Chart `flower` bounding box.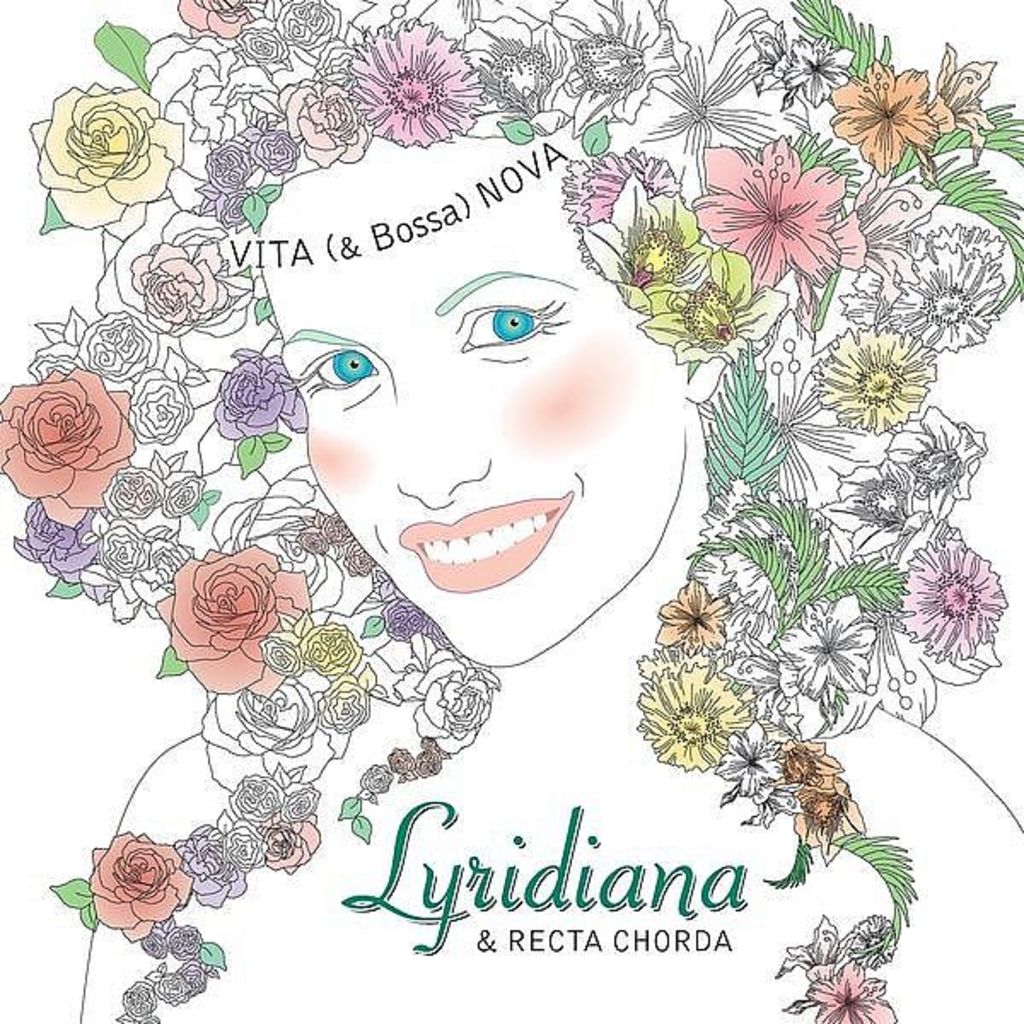
Charted: pyautogui.locateOnScreen(812, 319, 934, 433).
